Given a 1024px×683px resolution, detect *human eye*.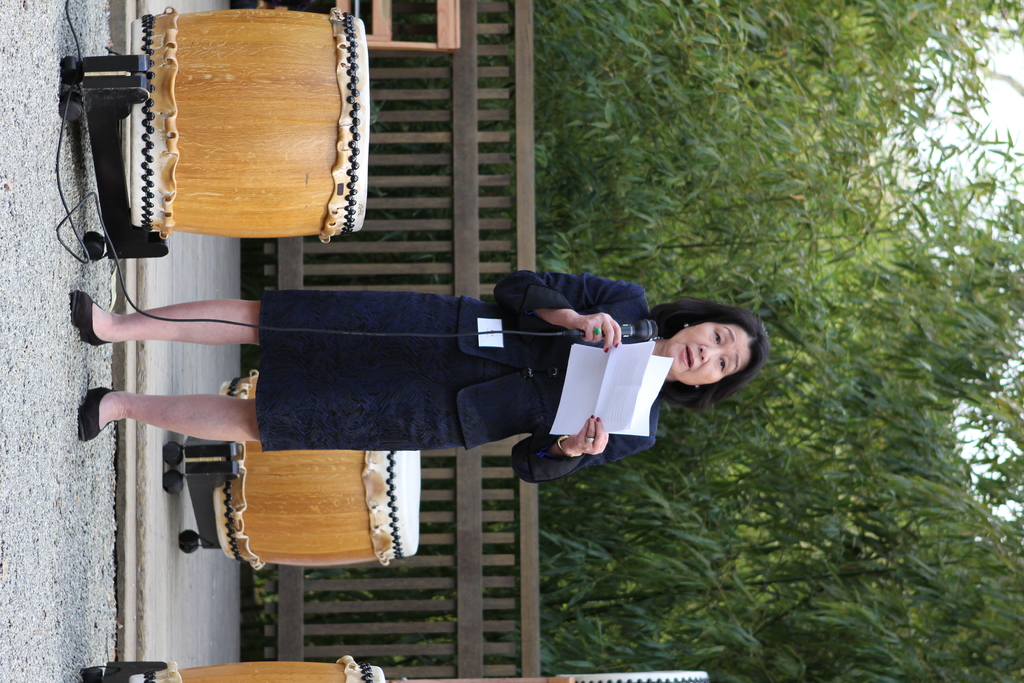
[left=719, top=354, right=726, bottom=371].
